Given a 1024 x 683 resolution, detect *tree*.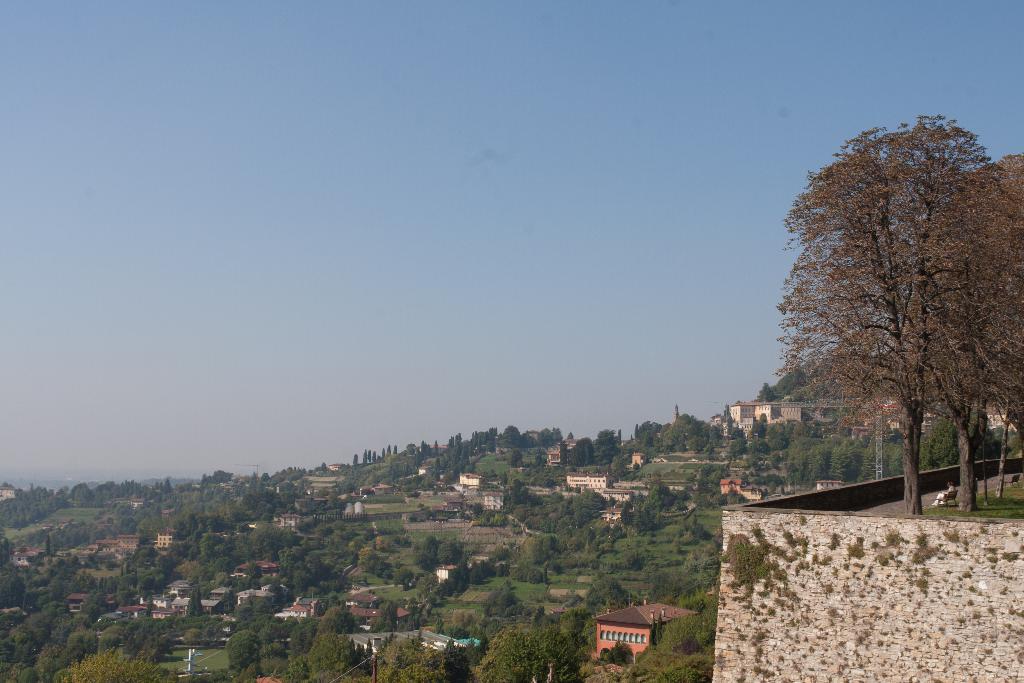
{"left": 293, "top": 634, "right": 353, "bottom": 669}.
